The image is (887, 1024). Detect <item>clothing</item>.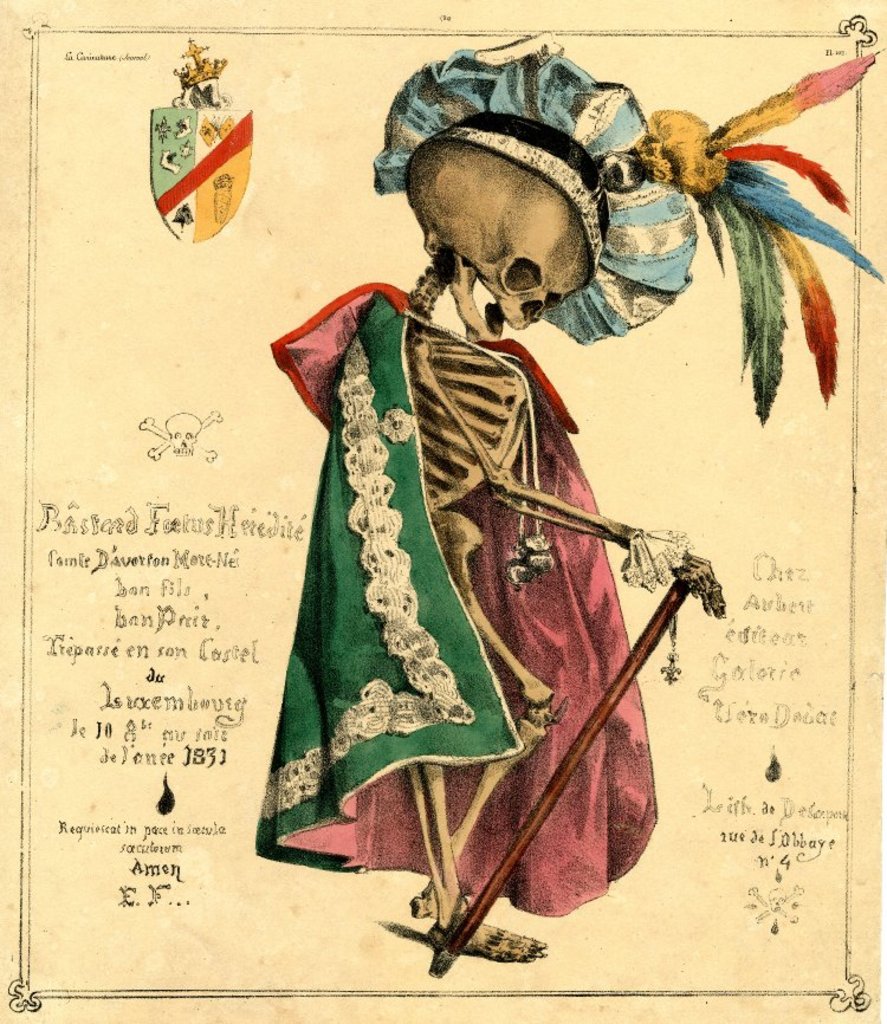
Detection: 252,280,663,935.
